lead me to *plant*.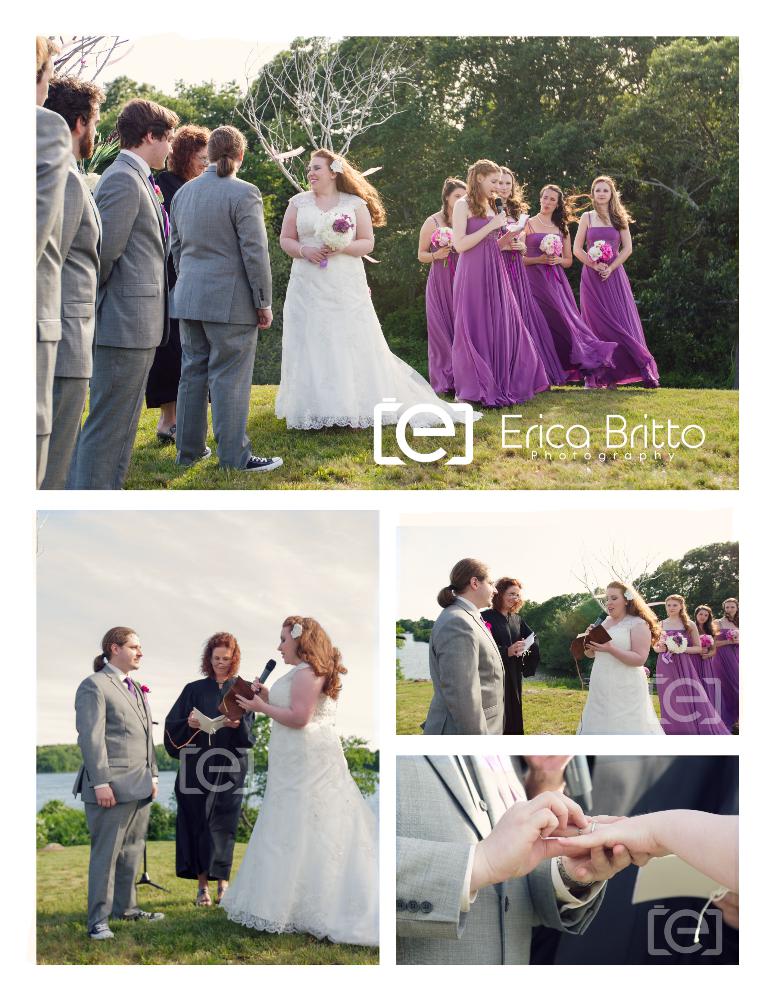
Lead to (left=27, top=799, right=254, bottom=838).
